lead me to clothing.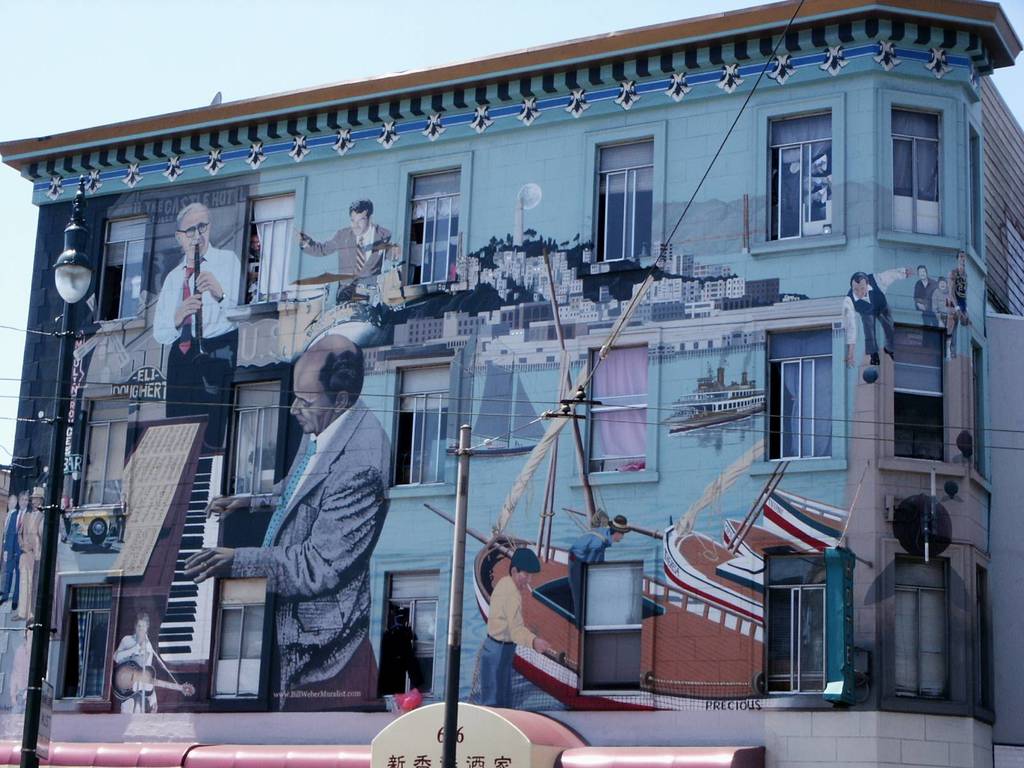
Lead to <region>111, 633, 158, 708</region>.
